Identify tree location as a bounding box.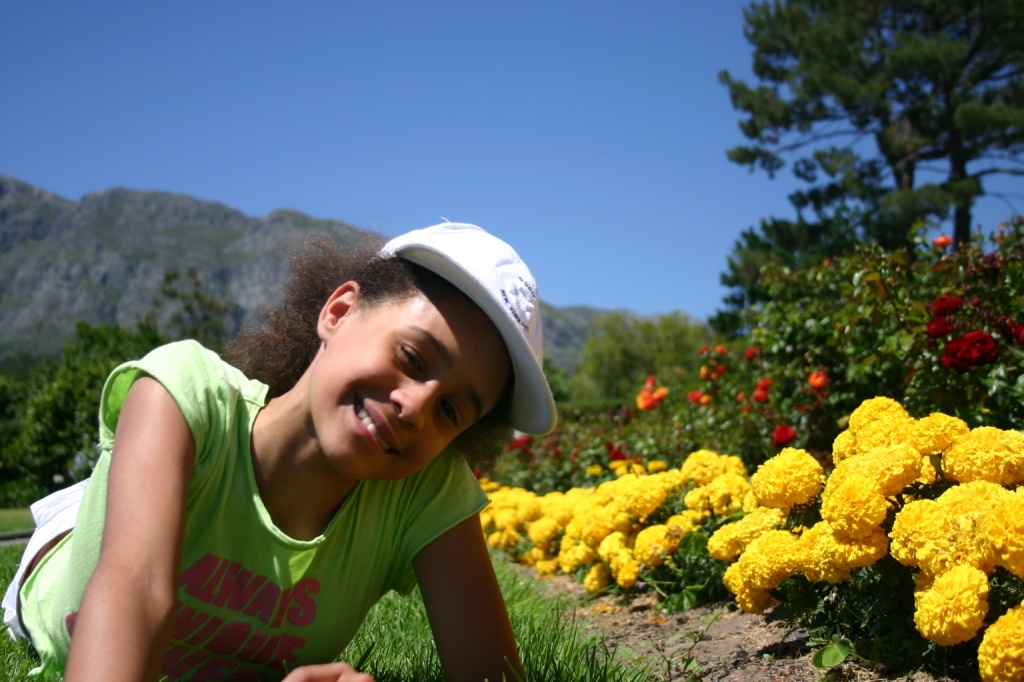
box(721, 0, 1023, 277).
